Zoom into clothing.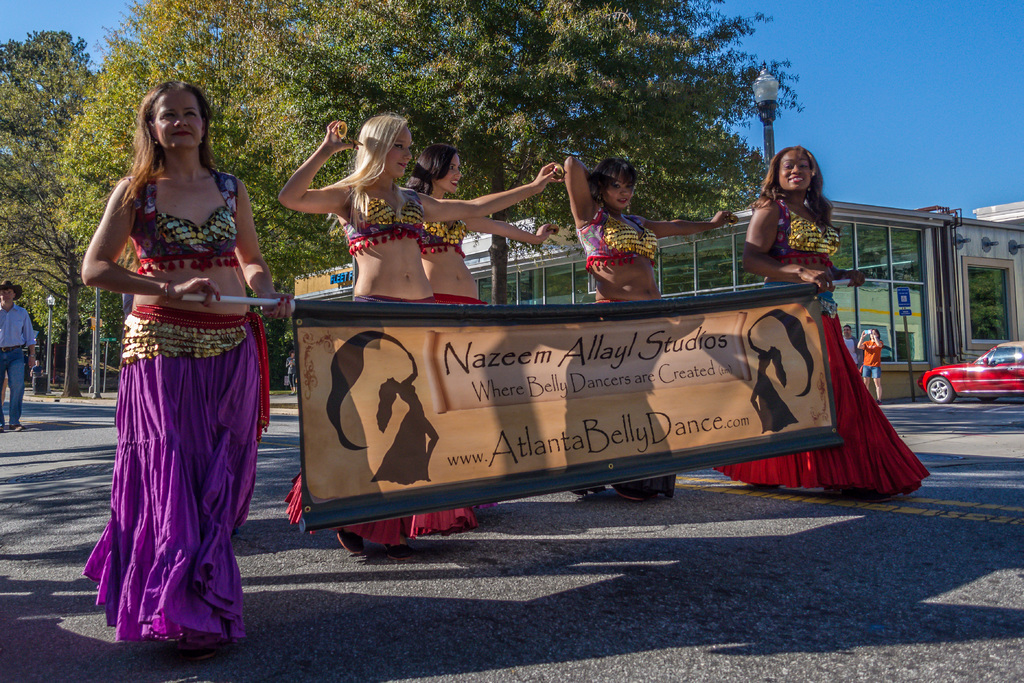
Zoom target: x1=0, y1=288, x2=23, y2=425.
